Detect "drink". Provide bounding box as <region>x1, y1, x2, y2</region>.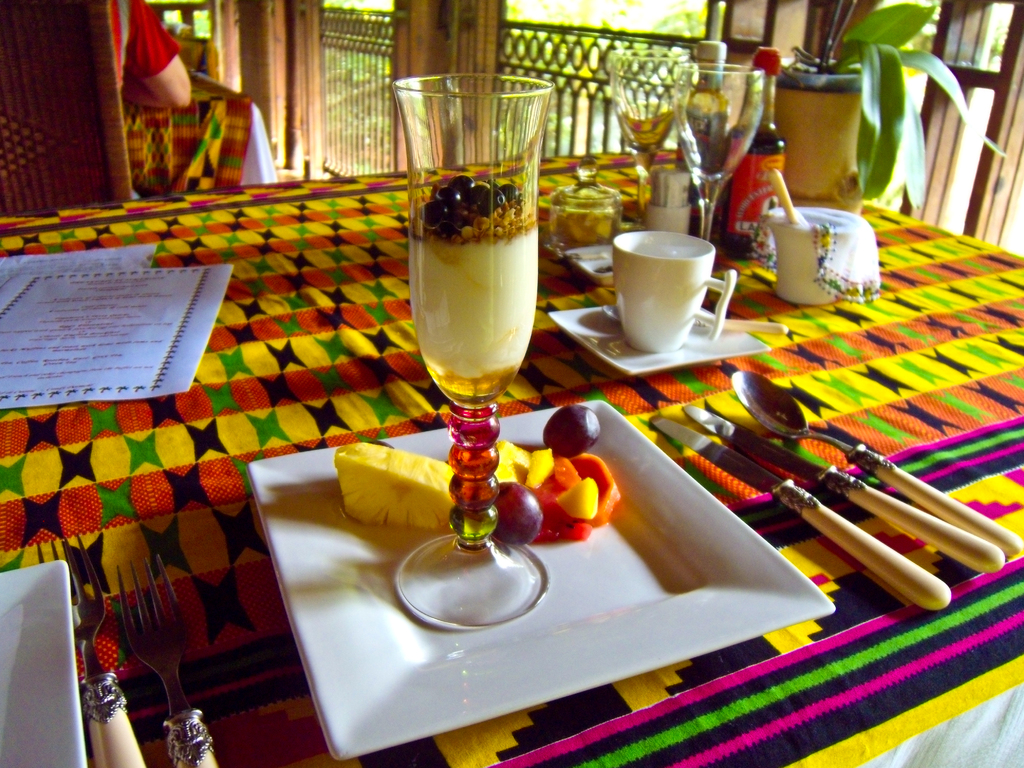
<region>614, 102, 675, 221</region>.
